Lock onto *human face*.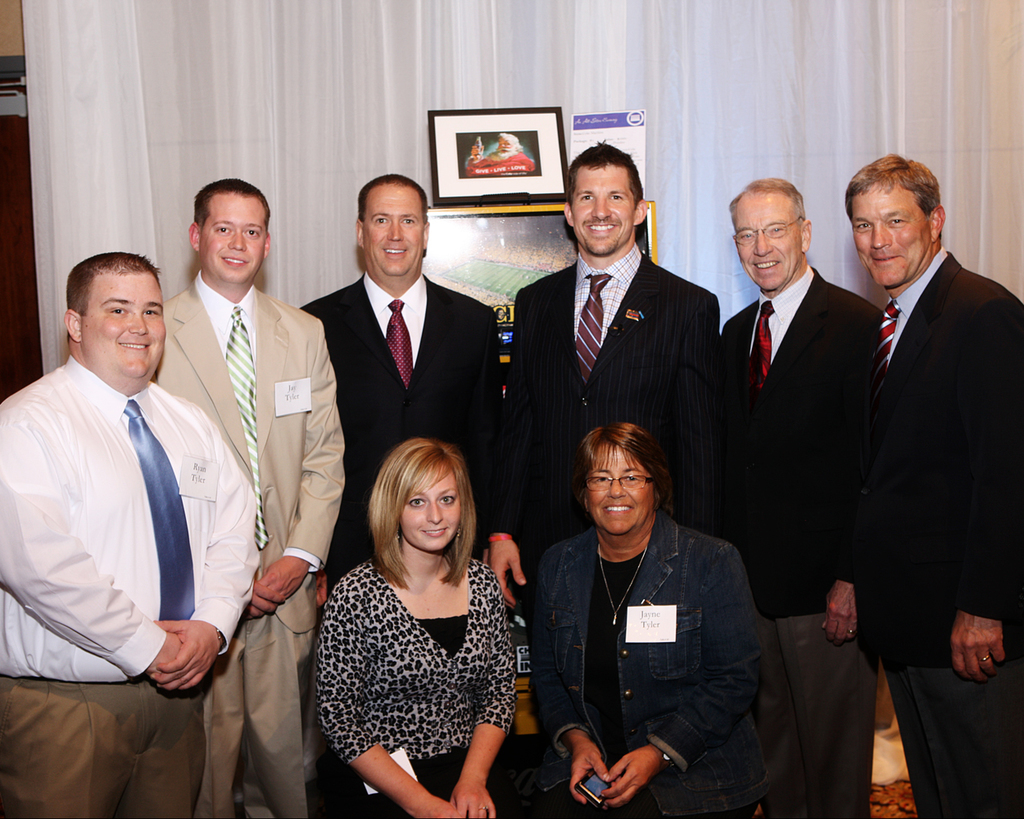
Locked: bbox(362, 185, 422, 278).
